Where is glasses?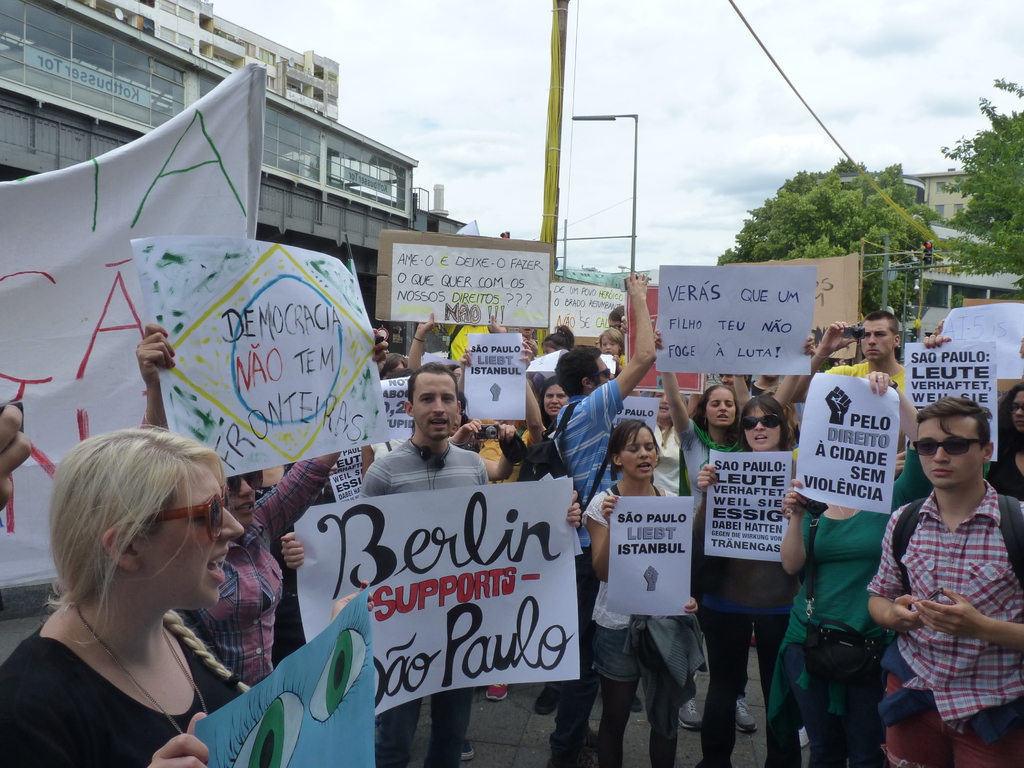
pyautogui.locateOnScreen(221, 467, 271, 496).
